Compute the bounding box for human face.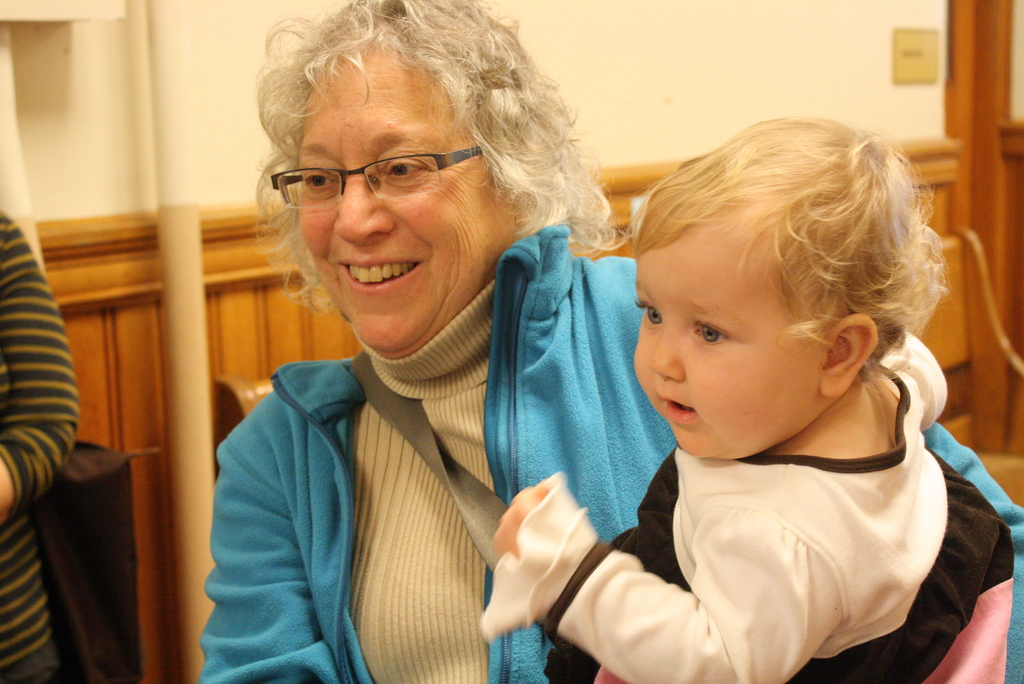
<box>633,222,817,462</box>.
